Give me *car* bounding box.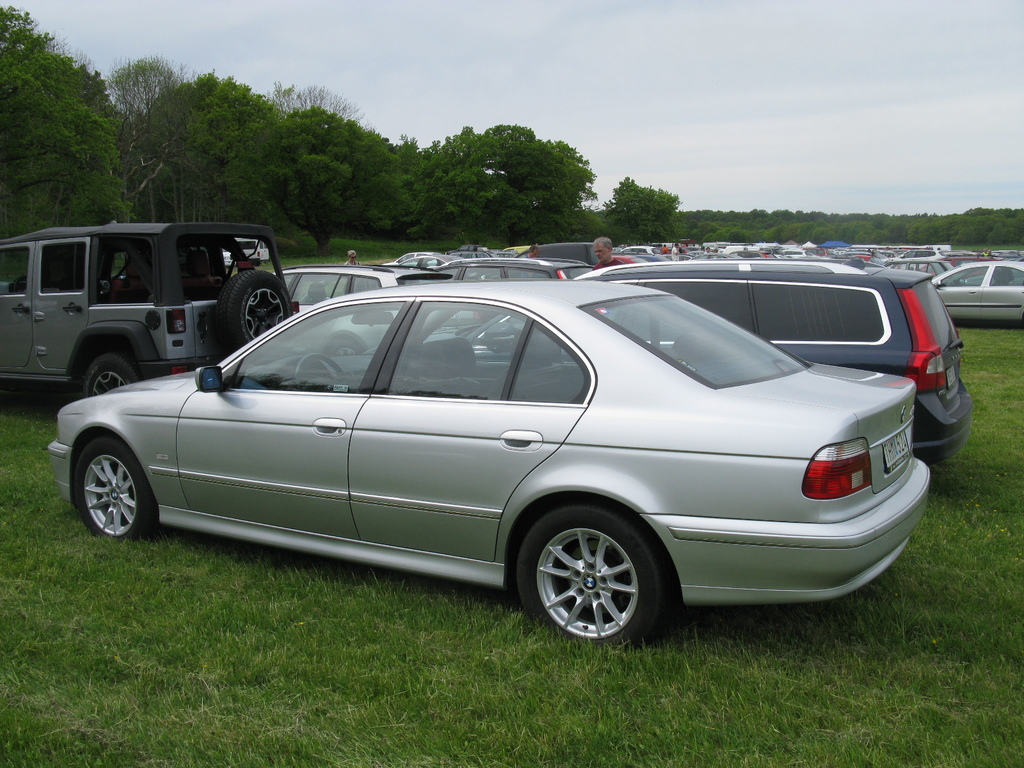
<box>221,248,237,268</box>.
